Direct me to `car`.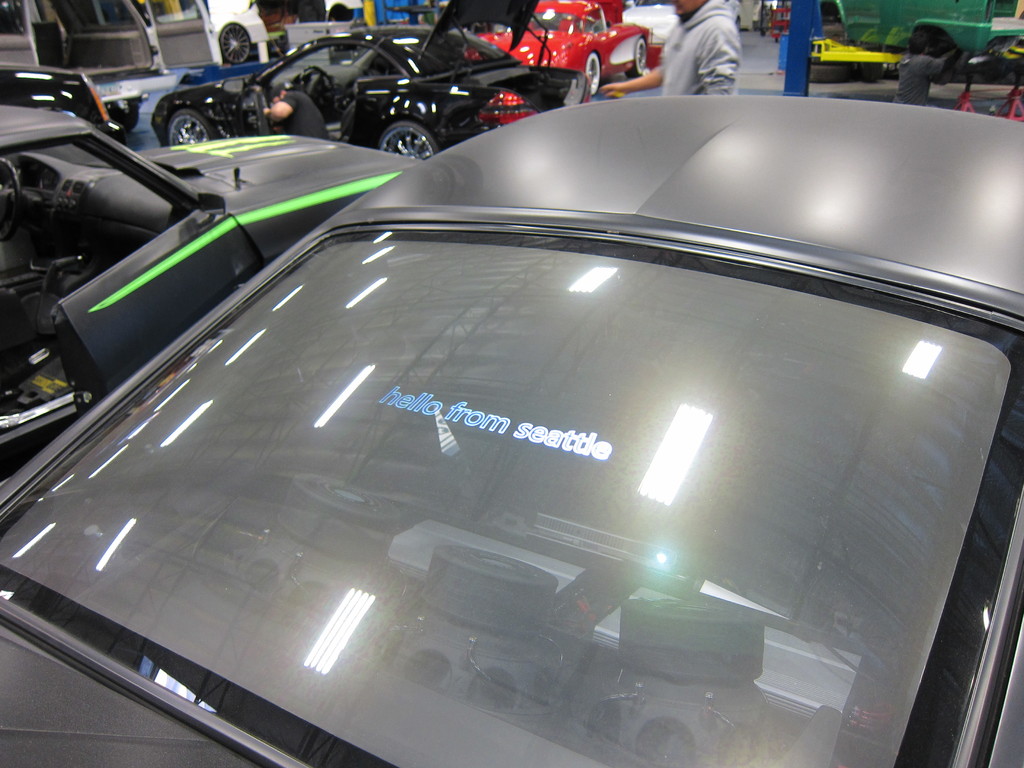
Direction: 0,92,1023,766.
